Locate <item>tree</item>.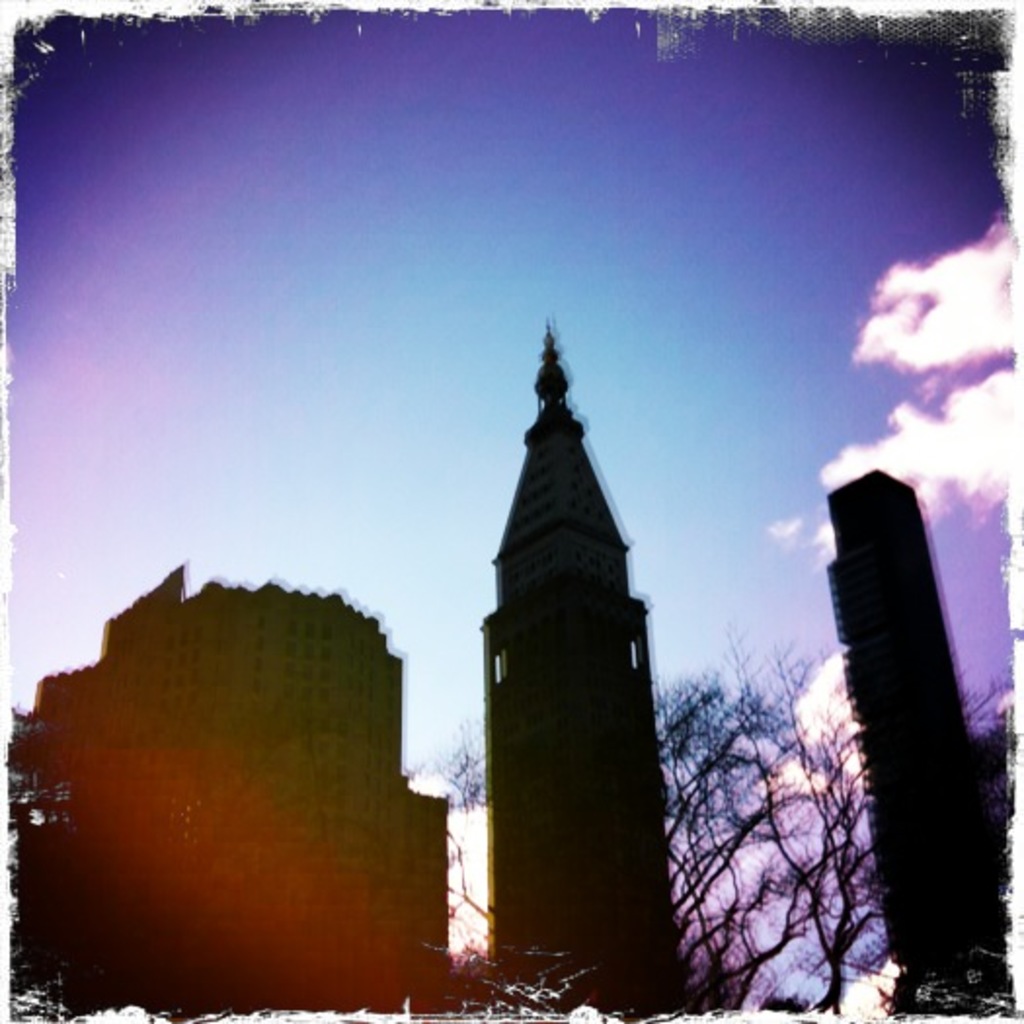
Bounding box: pyautogui.locateOnScreen(950, 667, 1022, 872).
